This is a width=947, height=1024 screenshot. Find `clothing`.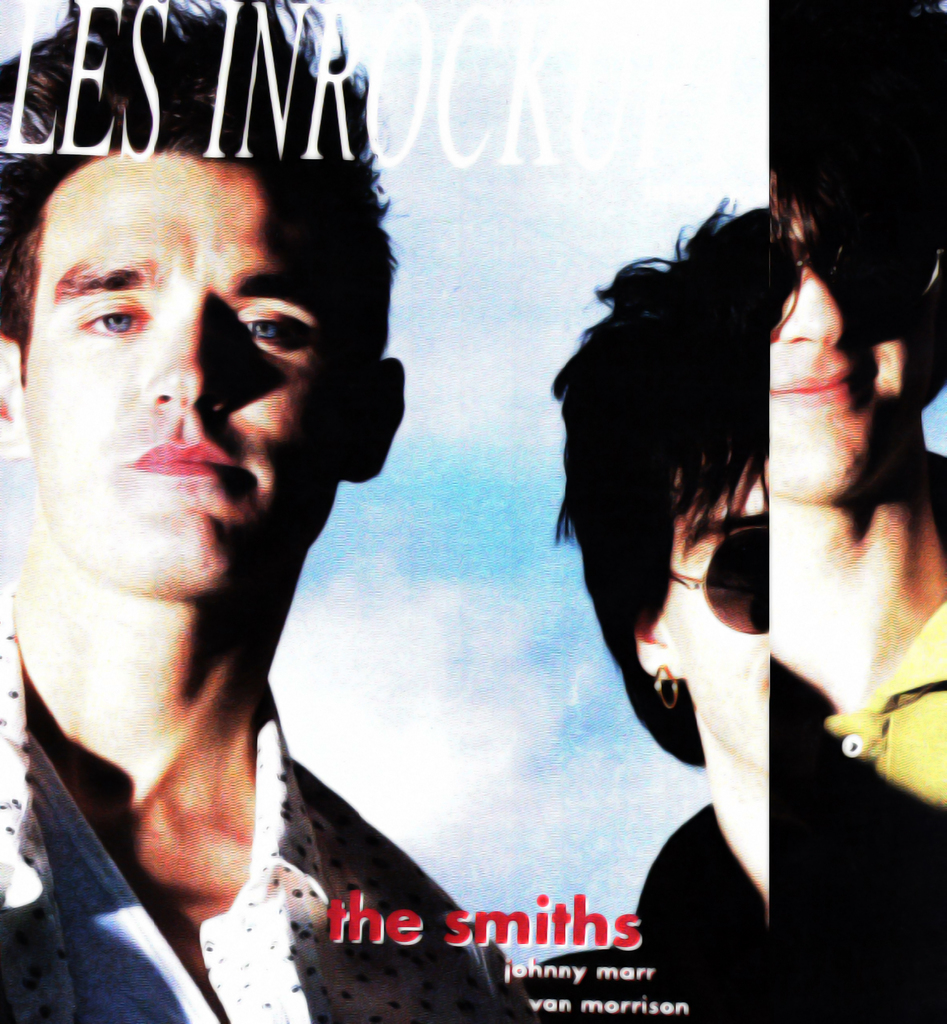
Bounding box: bbox=[780, 581, 946, 902].
